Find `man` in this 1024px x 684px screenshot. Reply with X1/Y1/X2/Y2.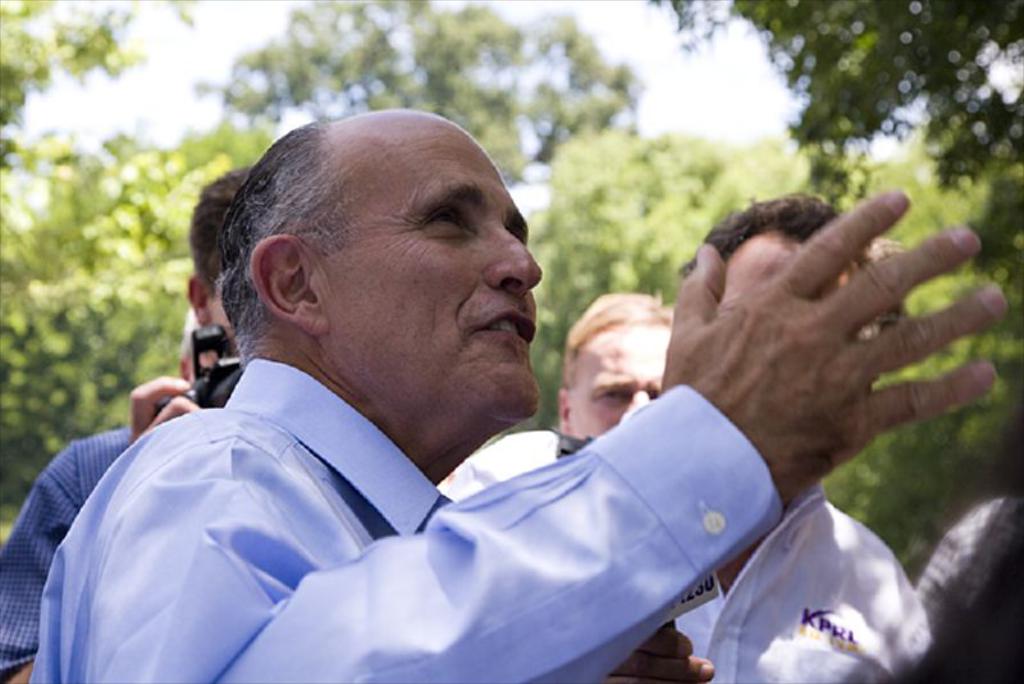
654/187/929/683.
